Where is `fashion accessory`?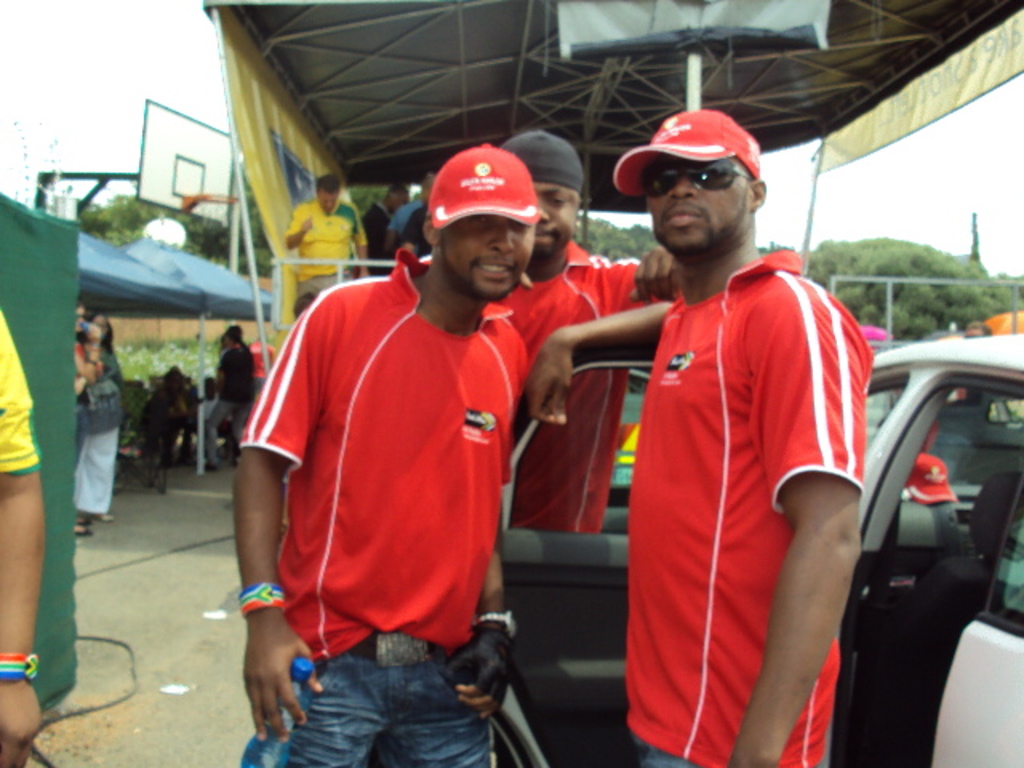
locate(502, 126, 581, 197).
